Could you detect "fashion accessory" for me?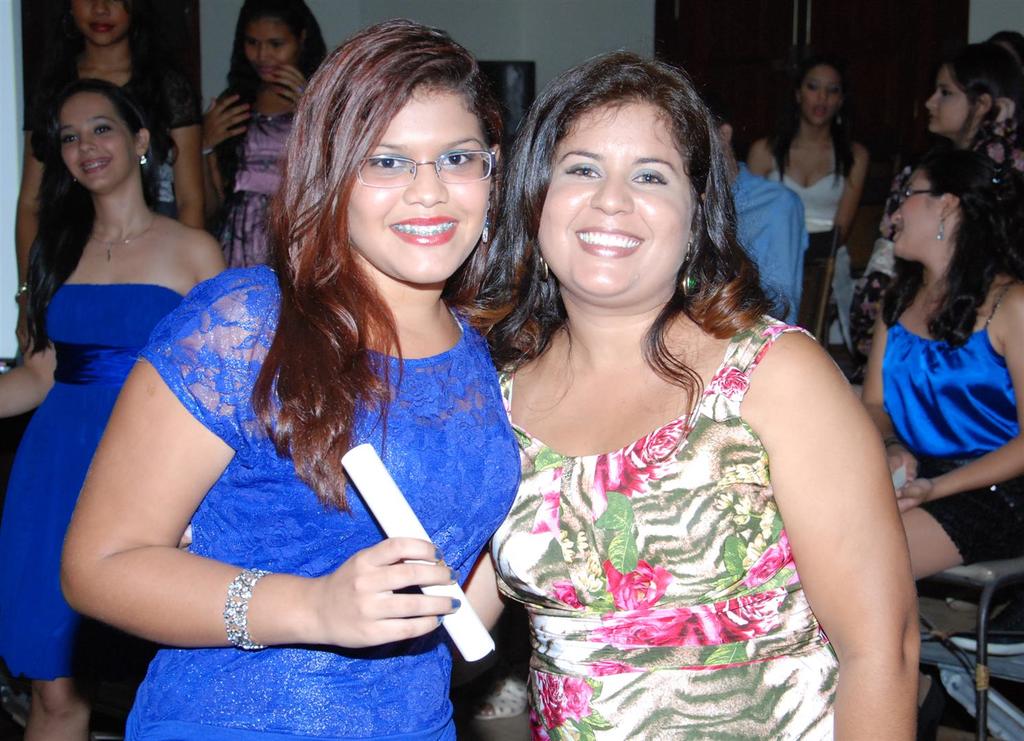
Detection result: <bbox>95, 213, 162, 263</bbox>.
